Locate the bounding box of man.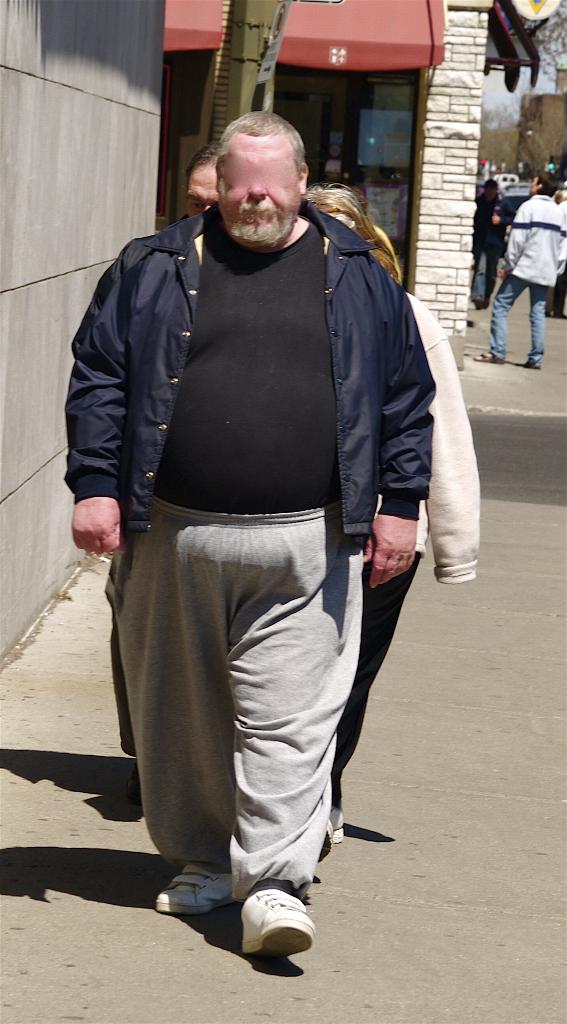
Bounding box: box(66, 104, 431, 991).
